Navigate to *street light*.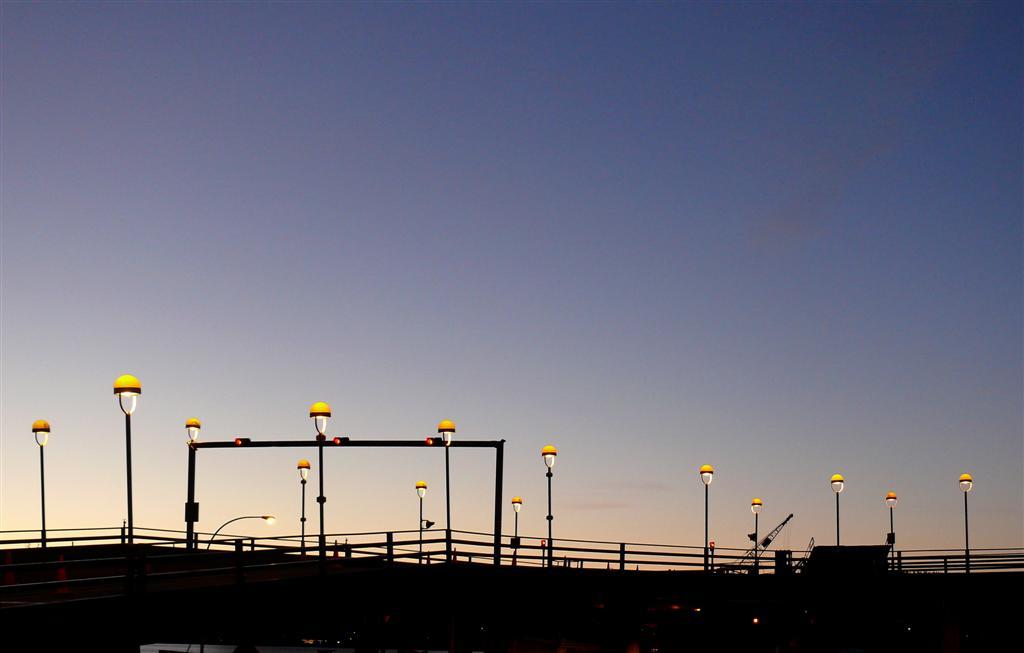
Navigation target: Rect(410, 479, 431, 566).
